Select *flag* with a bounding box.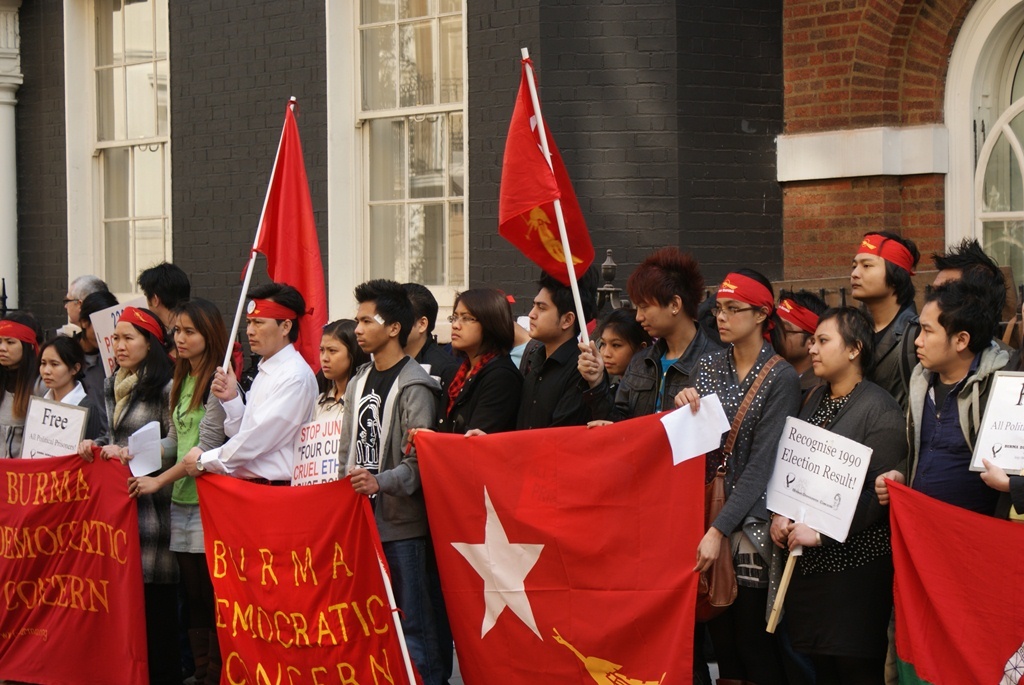
locate(401, 405, 705, 684).
